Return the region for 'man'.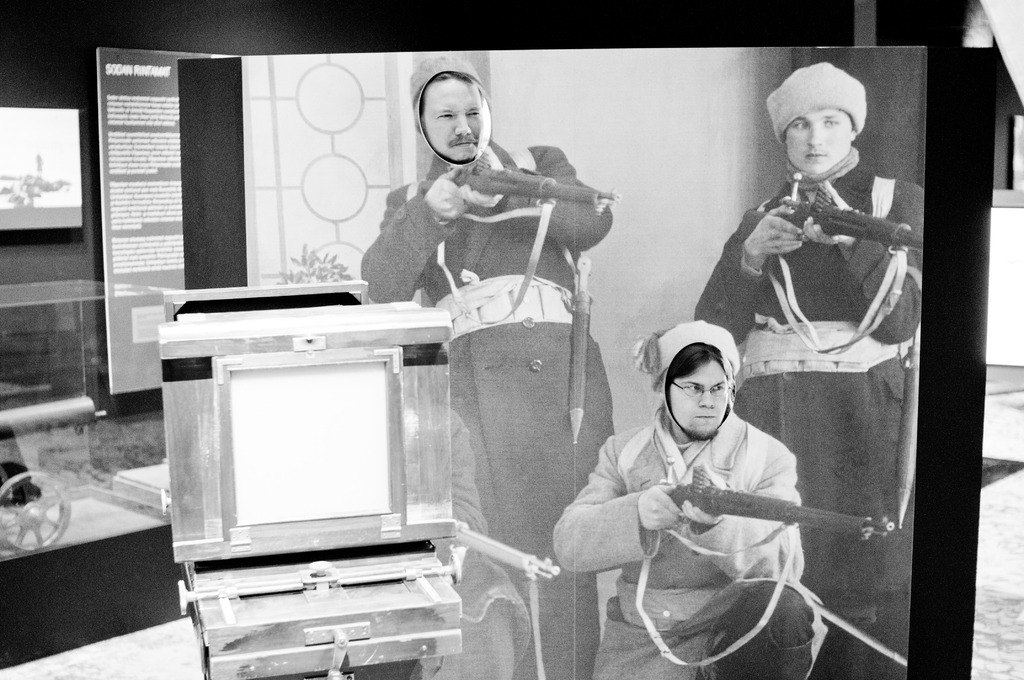
x1=691, y1=64, x2=906, y2=679.
